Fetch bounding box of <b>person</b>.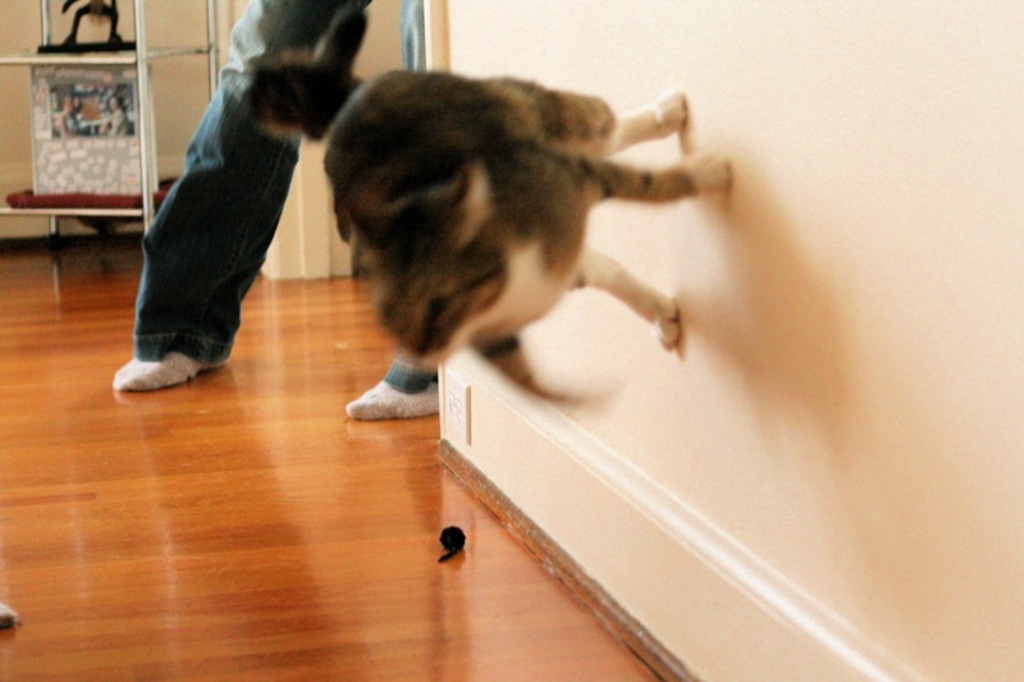
Bbox: <box>114,0,443,421</box>.
